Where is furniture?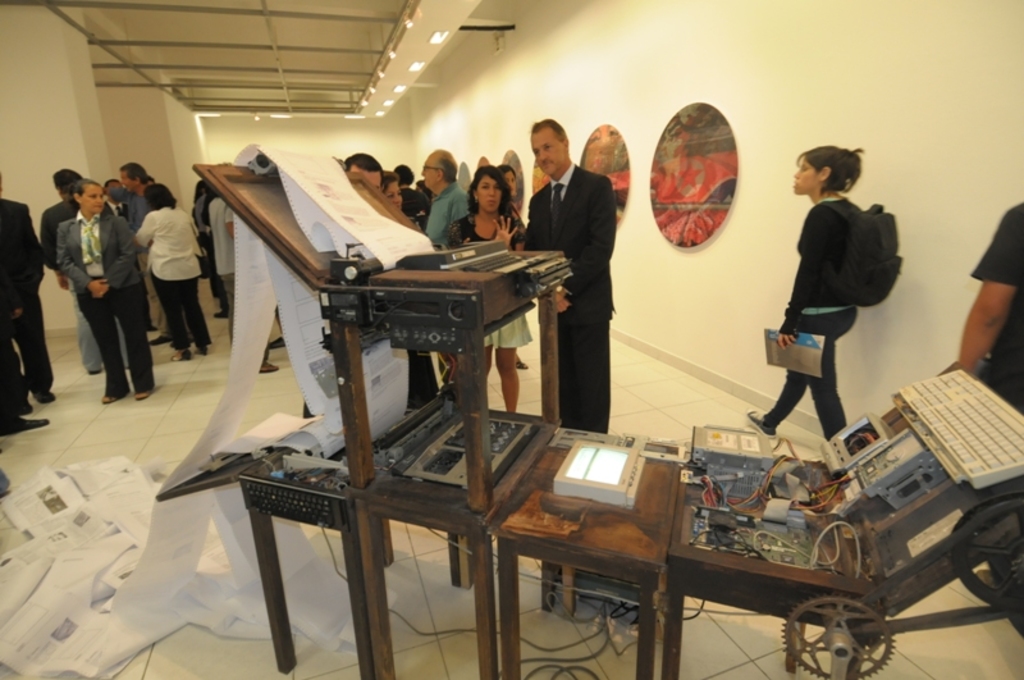
crop(662, 368, 1023, 679).
